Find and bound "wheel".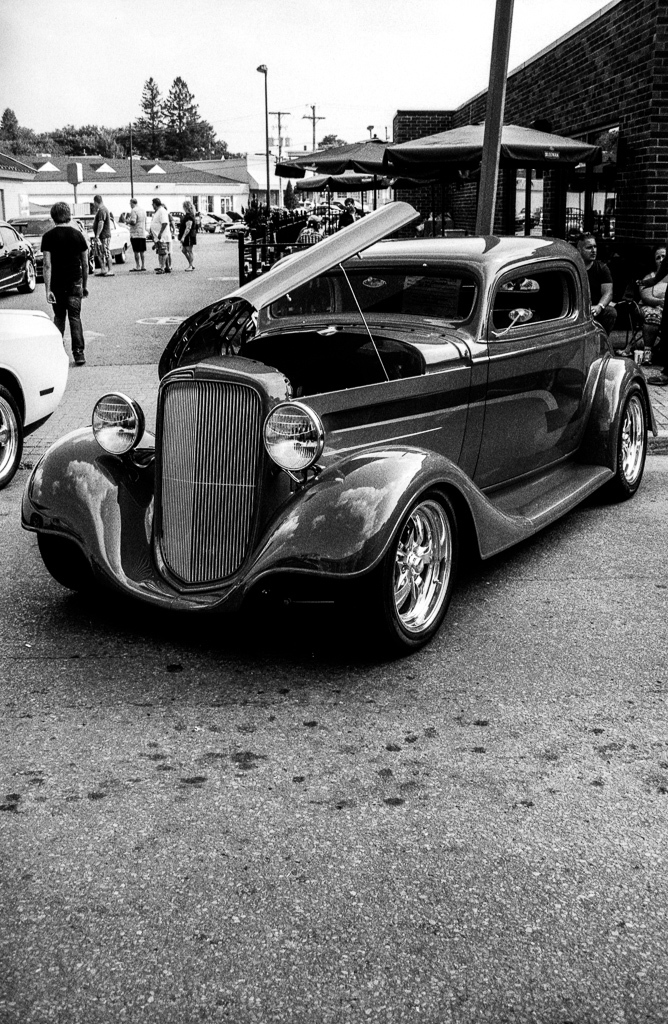
Bound: x1=373, y1=487, x2=464, y2=645.
